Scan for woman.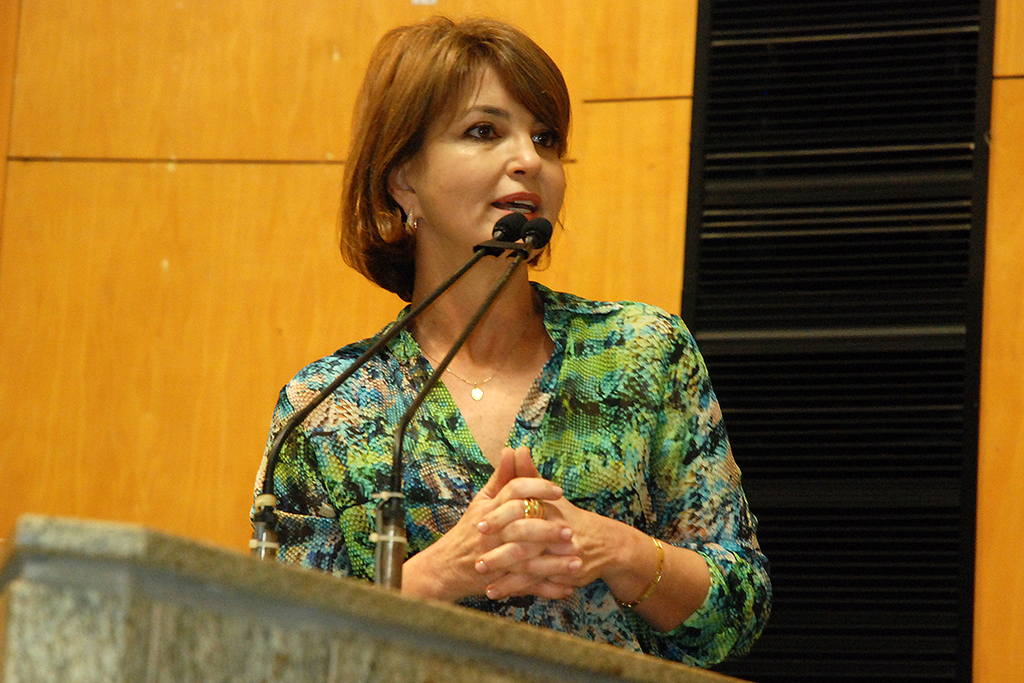
Scan result: (249,49,778,629).
